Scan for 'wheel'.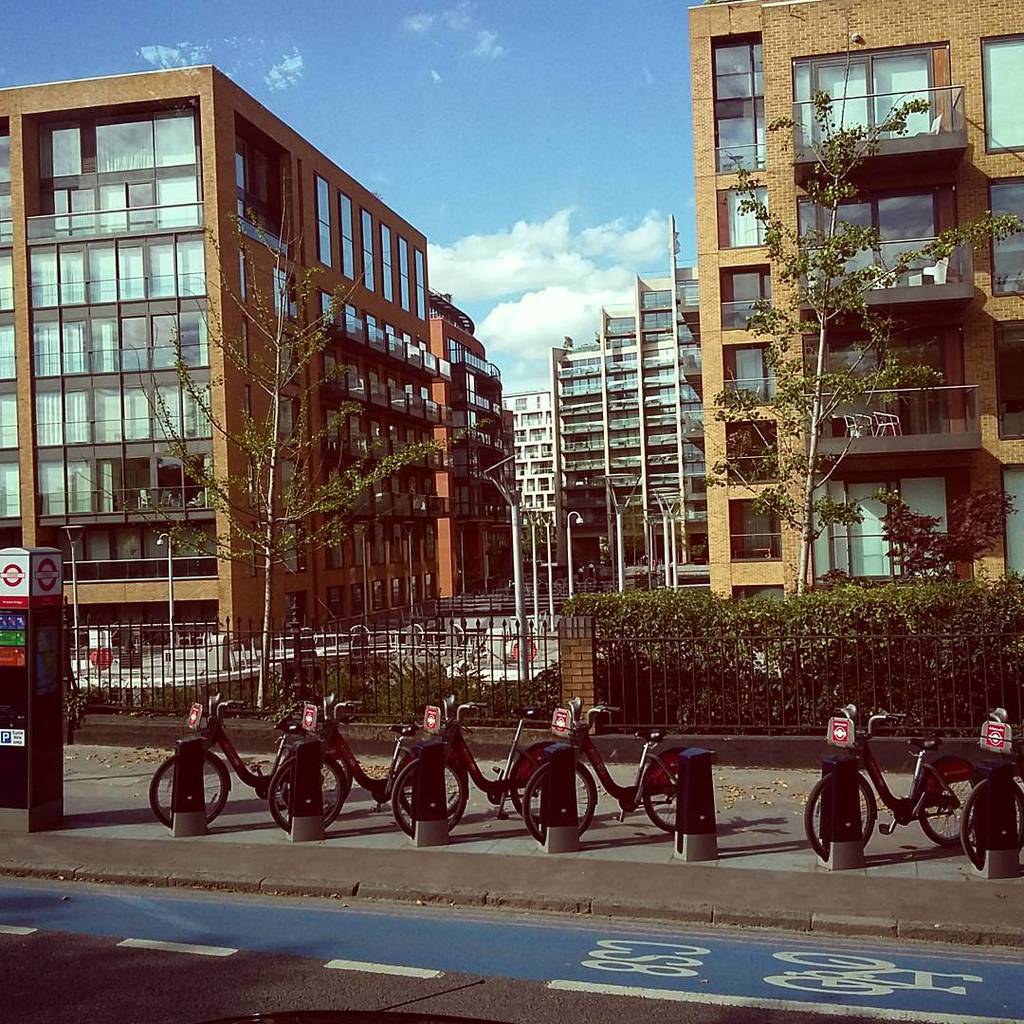
Scan result: pyautogui.locateOnScreen(265, 758, 345, 830).
